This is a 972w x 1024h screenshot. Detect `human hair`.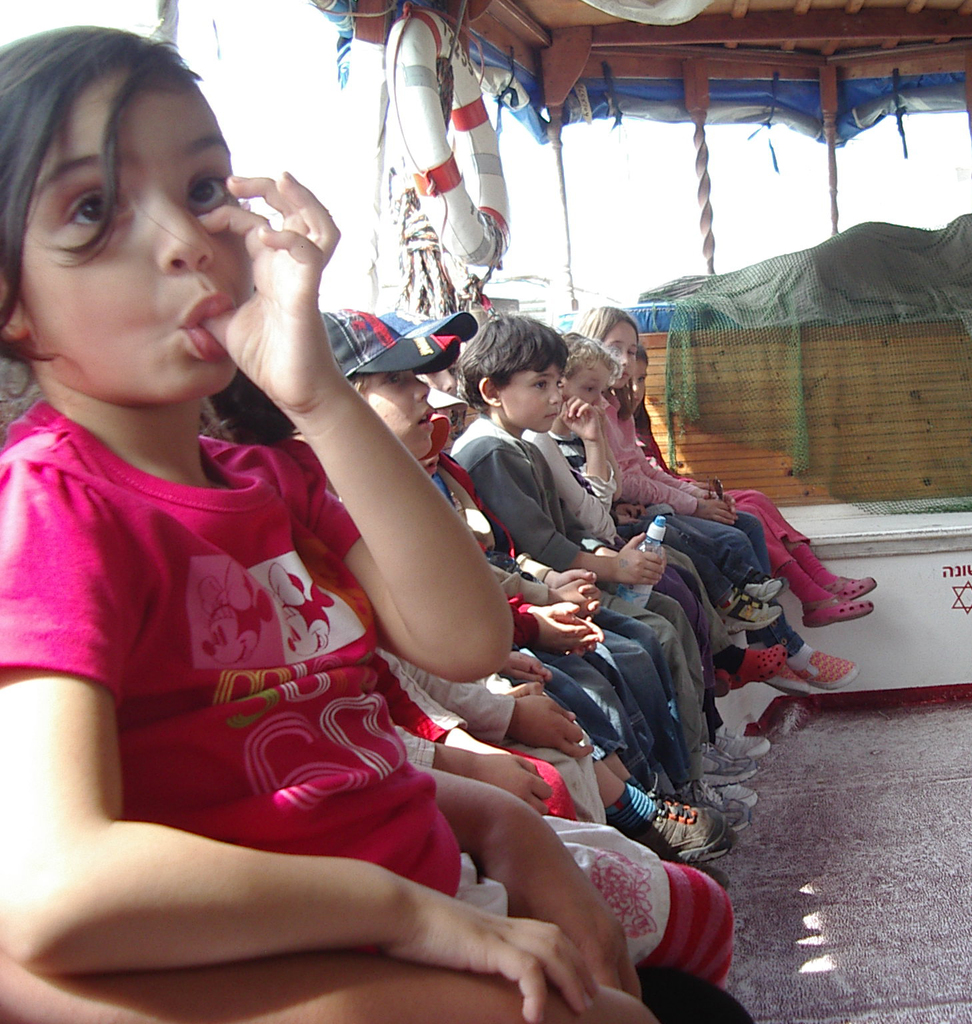
<bbox>346, 375, 374, 397</bbox>.
